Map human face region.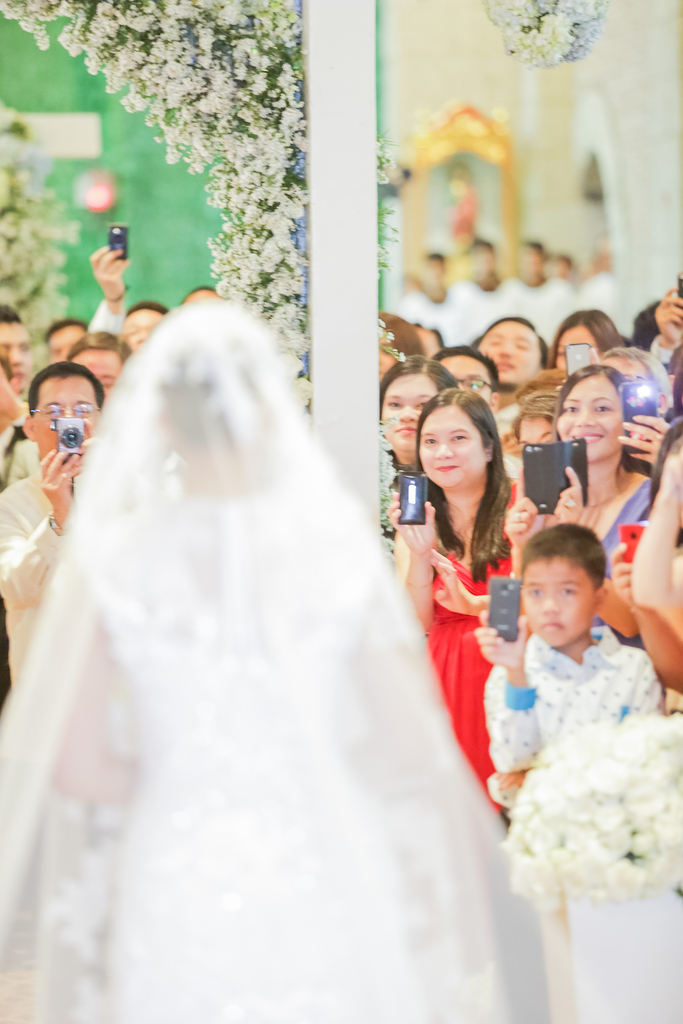
Mapped to left=70, top=349, right=118, bottom=395.
